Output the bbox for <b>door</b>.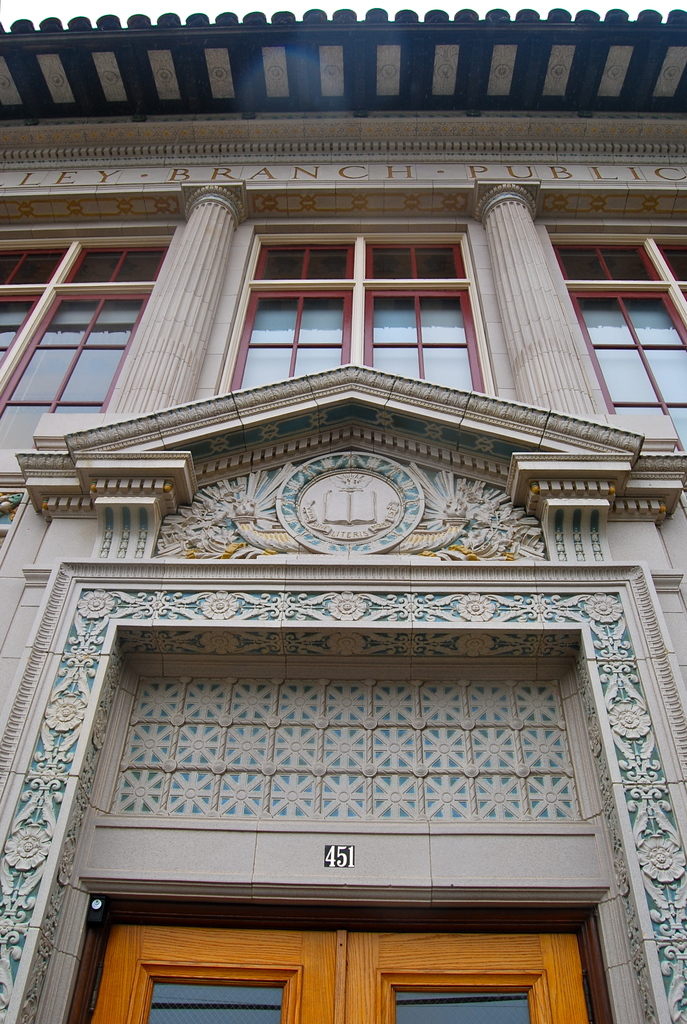
90/916/595/1023.
